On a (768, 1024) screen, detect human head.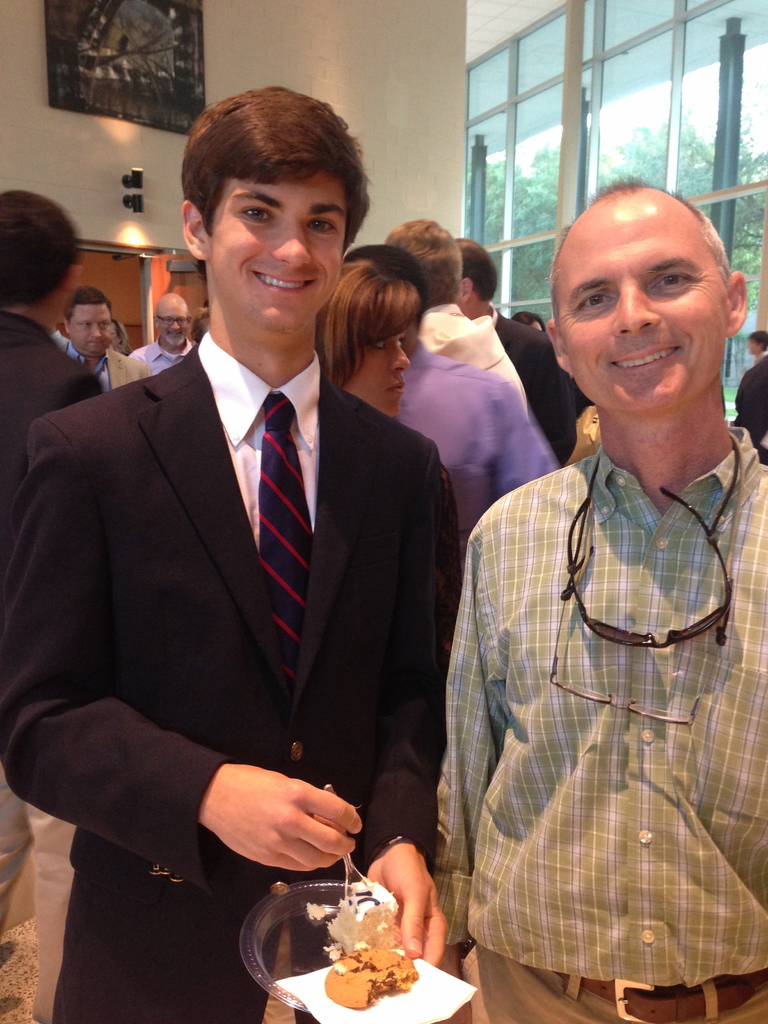
(179,92,364,330).
